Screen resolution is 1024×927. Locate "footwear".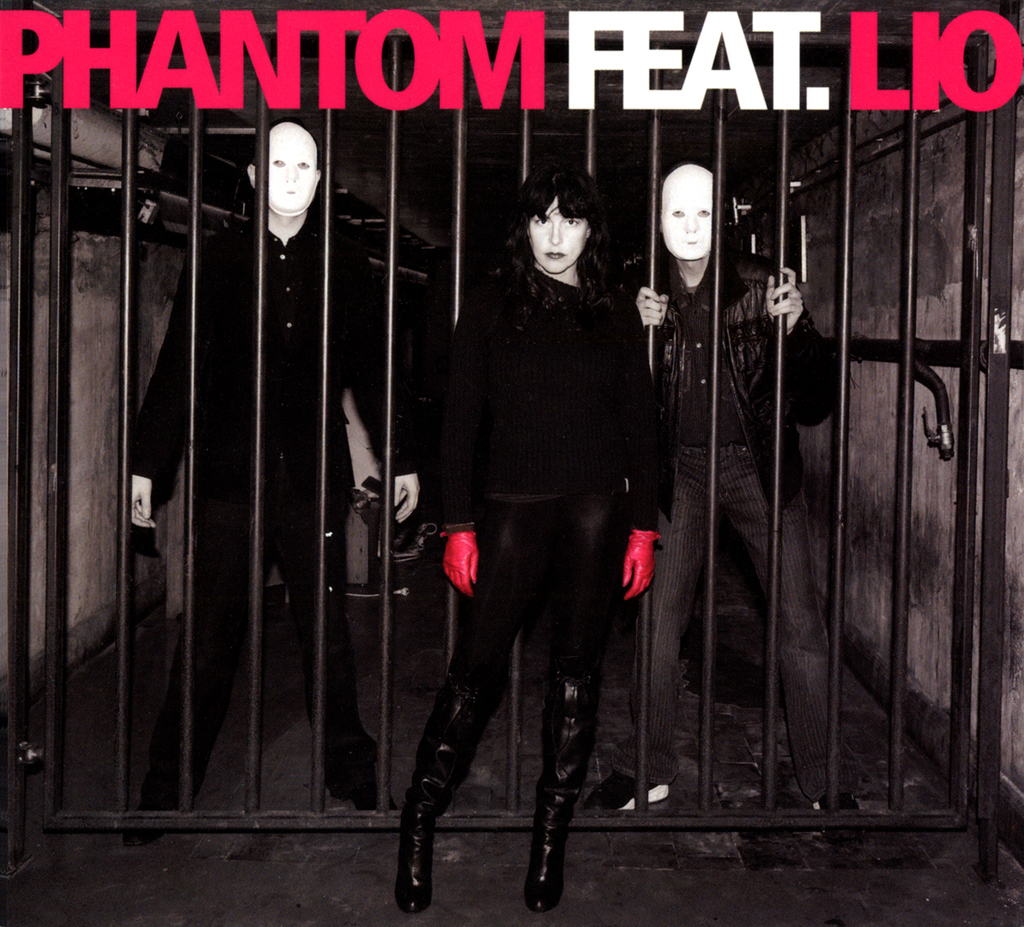
rect(396, 695, 494, 906).
